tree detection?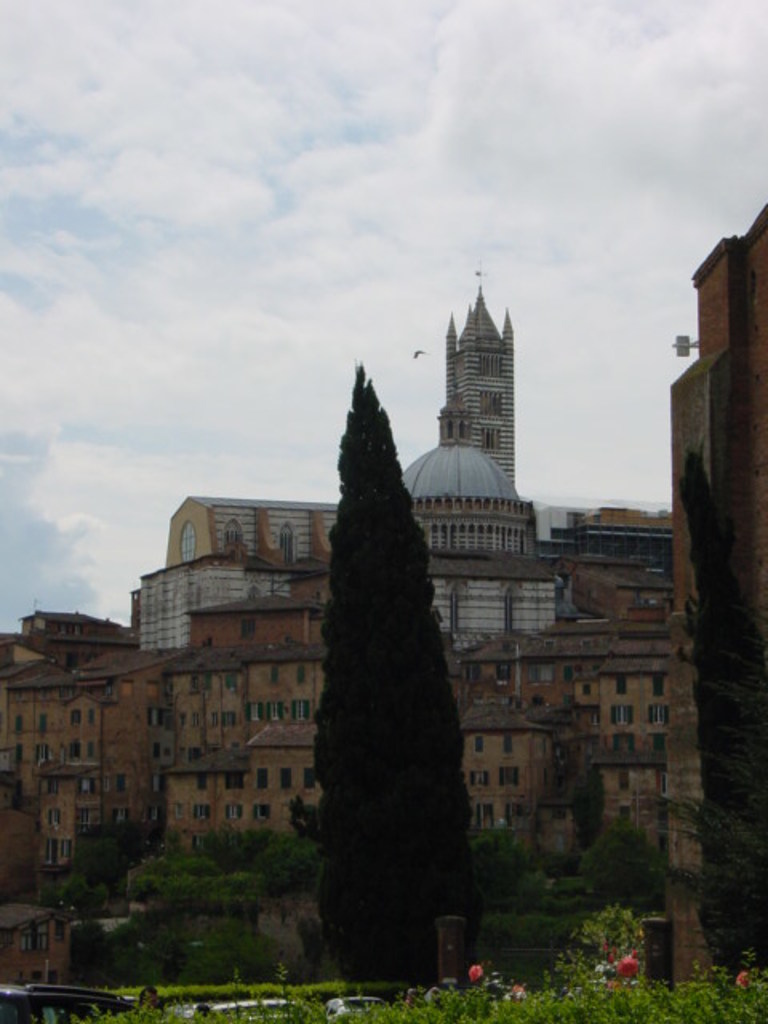
[x1=77, y1=835, x2=115, y2=891]
